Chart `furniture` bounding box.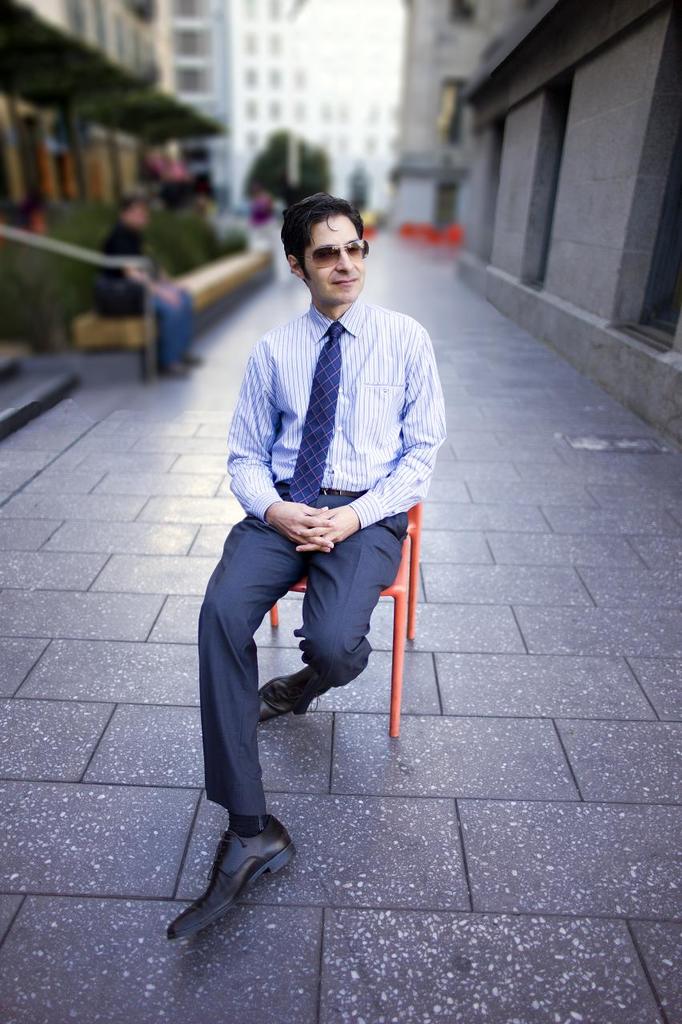
Charted: 267, 503, 420, 738.
